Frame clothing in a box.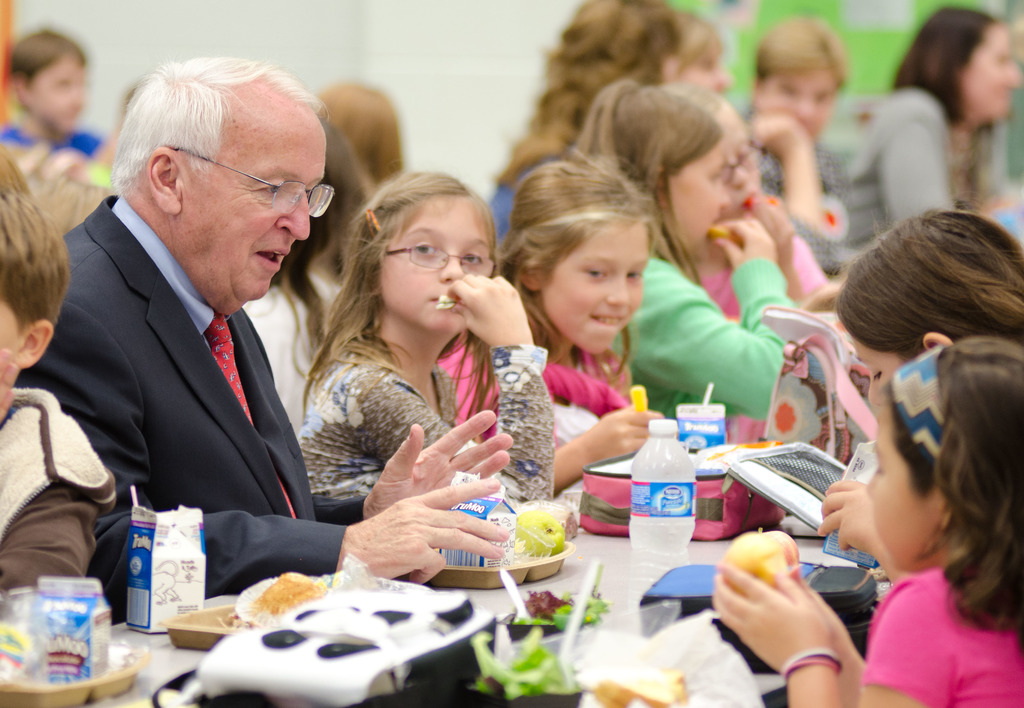
[left=680, top=225, right=835, bottom=328].
